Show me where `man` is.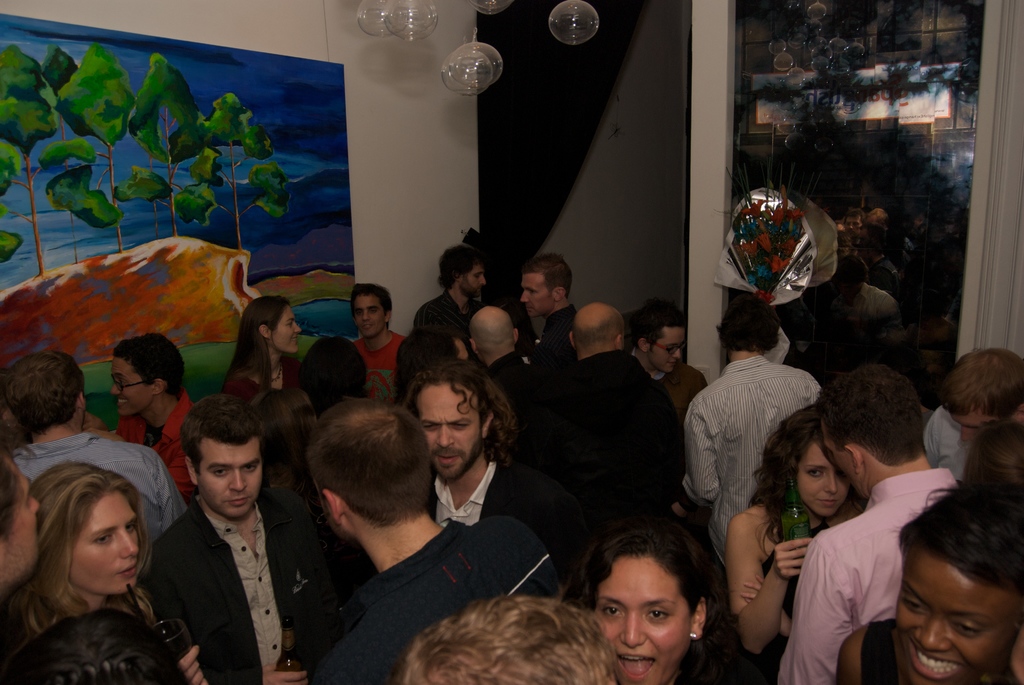
`man` is at <box>465,306,557,453</box>.
